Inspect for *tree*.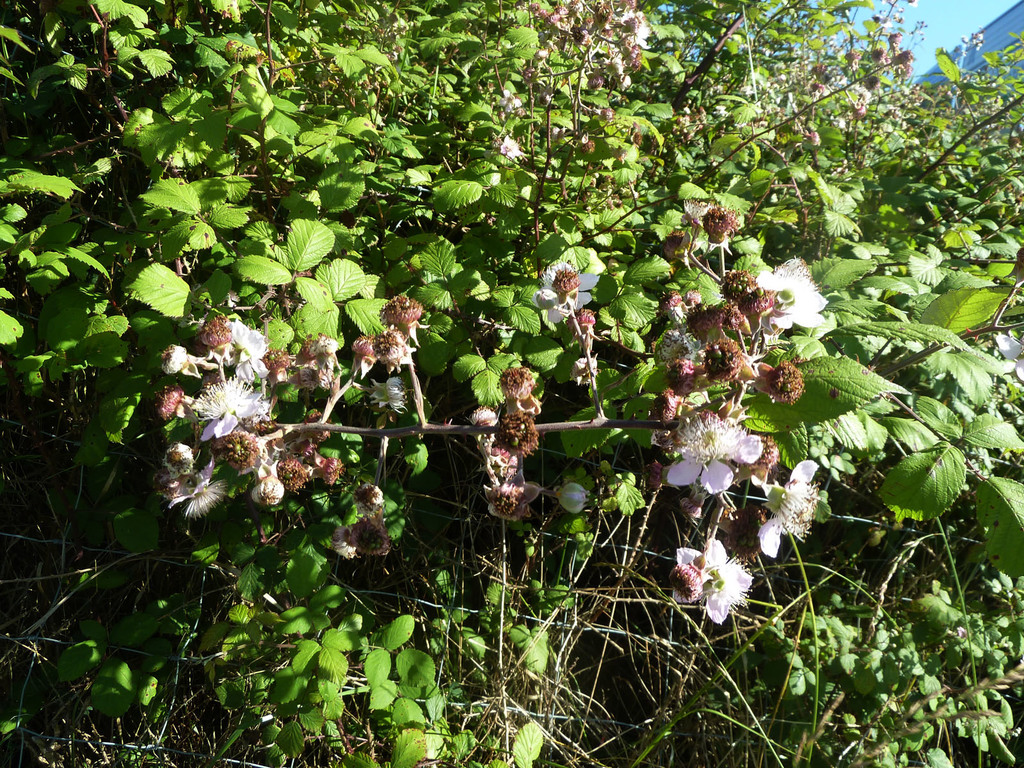
Inspection: {"left": 0, "top": 0, "right": 1023, "bottom": 764}.
